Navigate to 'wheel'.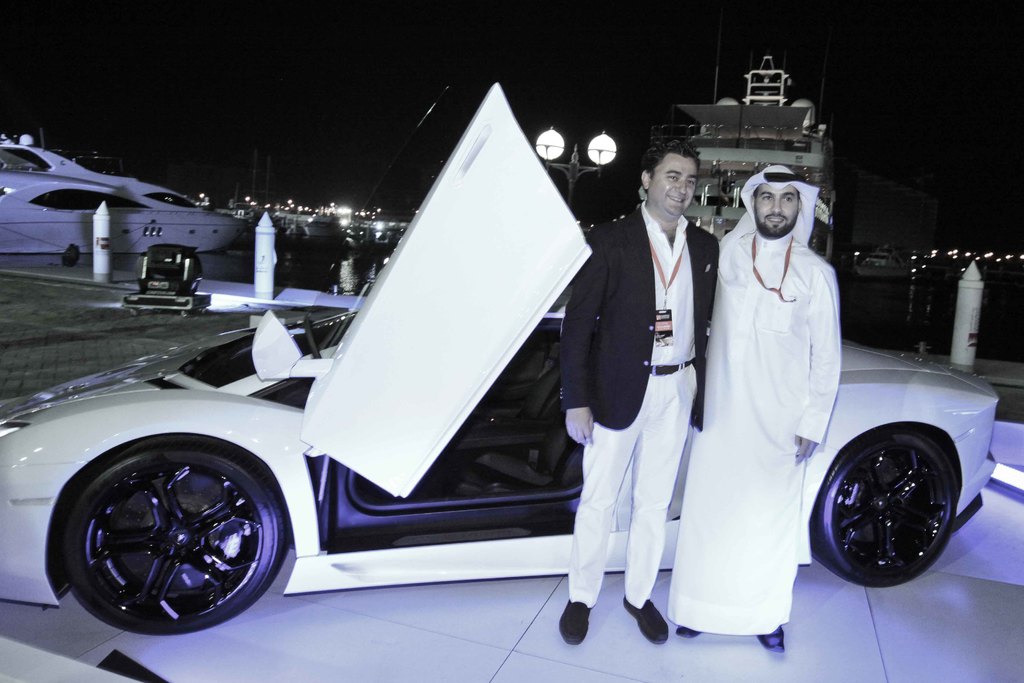
Navigation target: x1=58 y1=436 x2=278 y2=628.
